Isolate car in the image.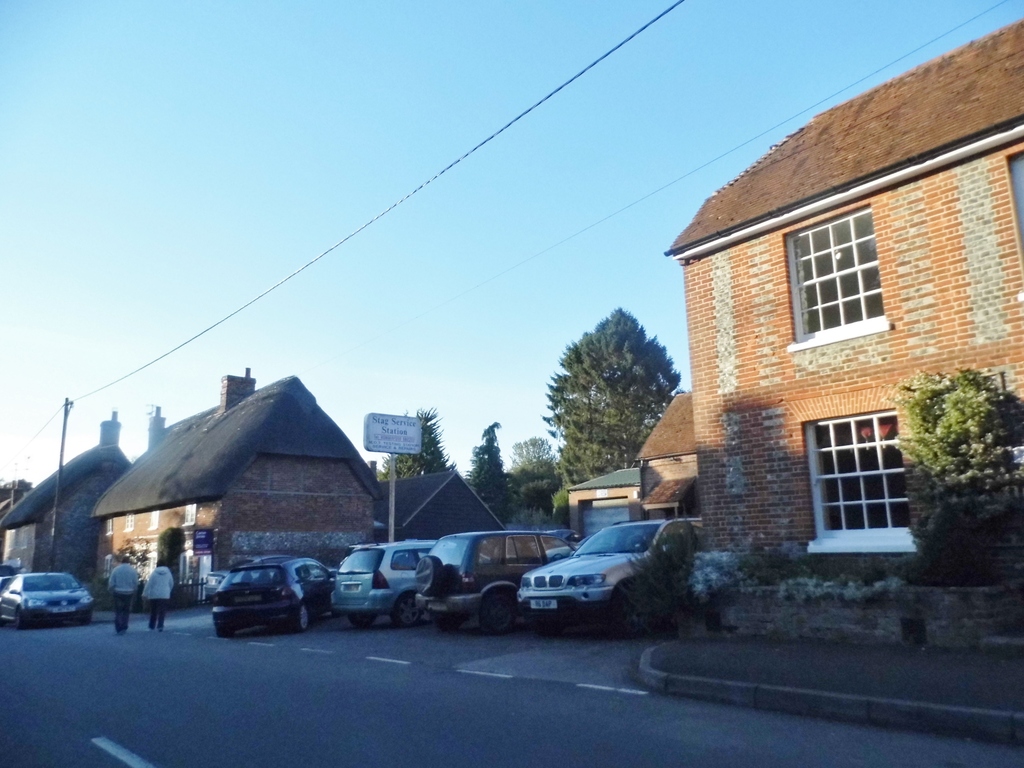
Isolated region: Rect(209, 554, 342, 640).
